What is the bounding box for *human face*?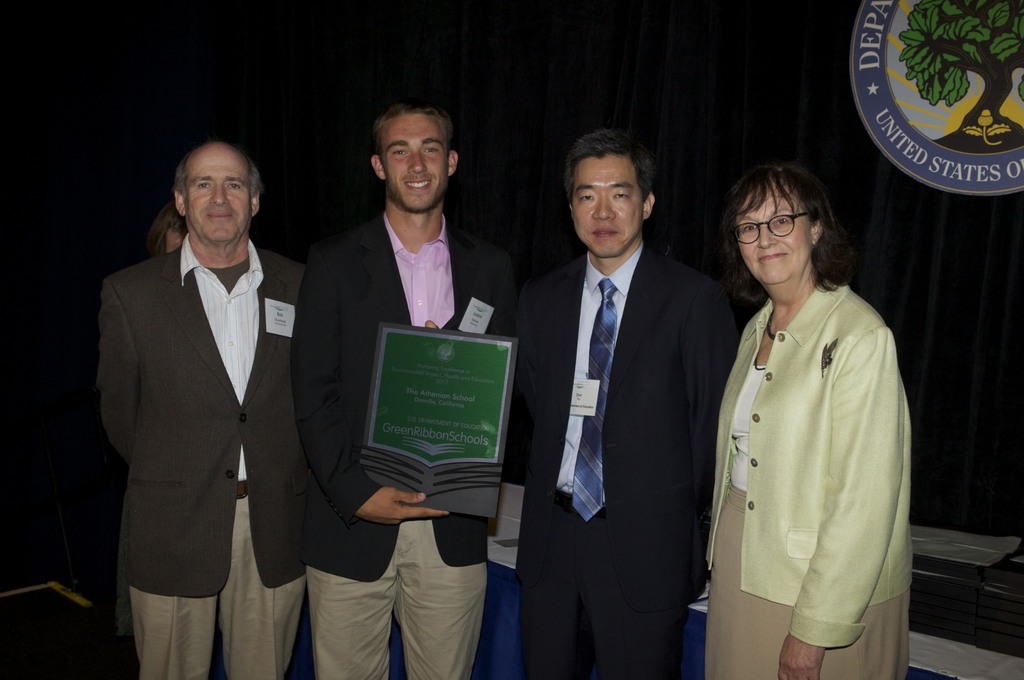
rect(189, 145, 253, 243).
